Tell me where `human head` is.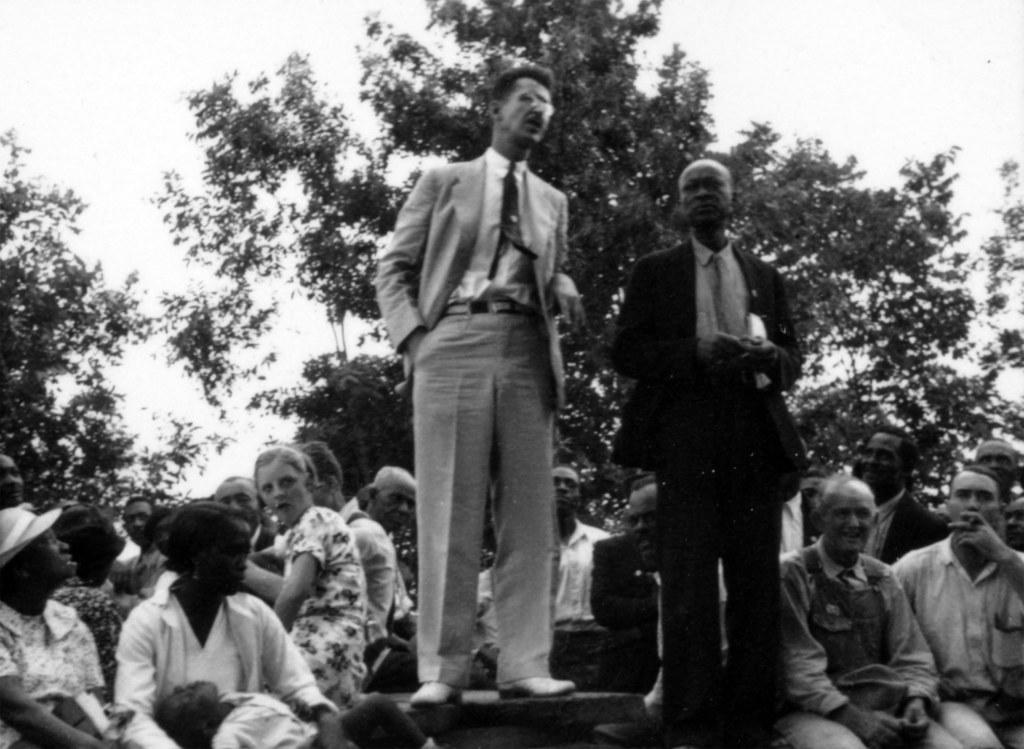
`human head` is at left=947, top=465, right=1009, bottom=534.
